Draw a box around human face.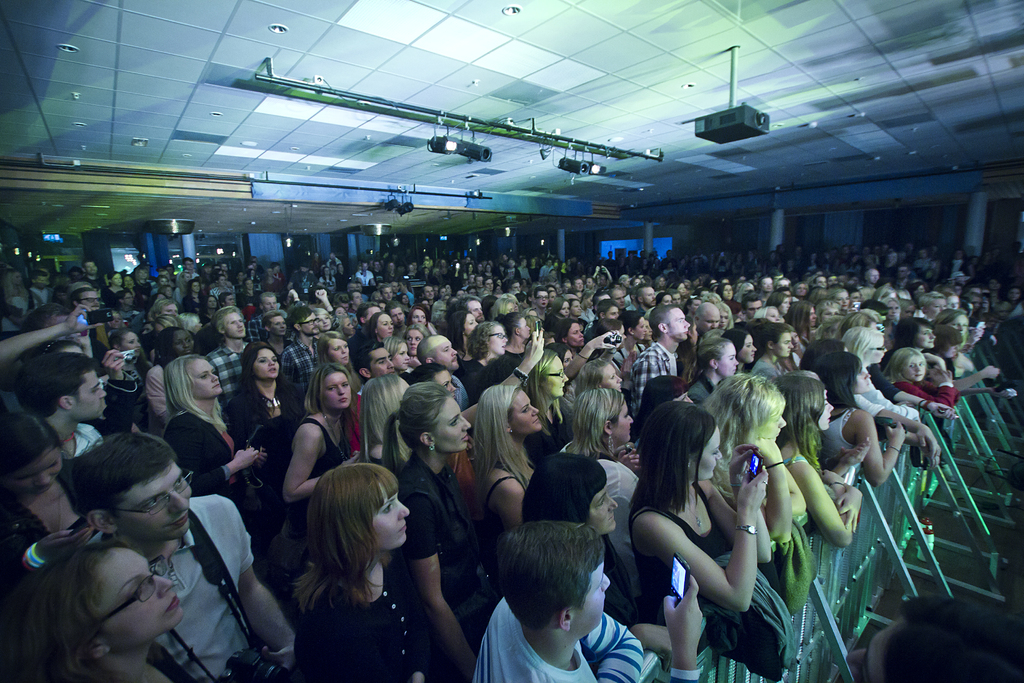
locate(375, 260, 380, 269).
